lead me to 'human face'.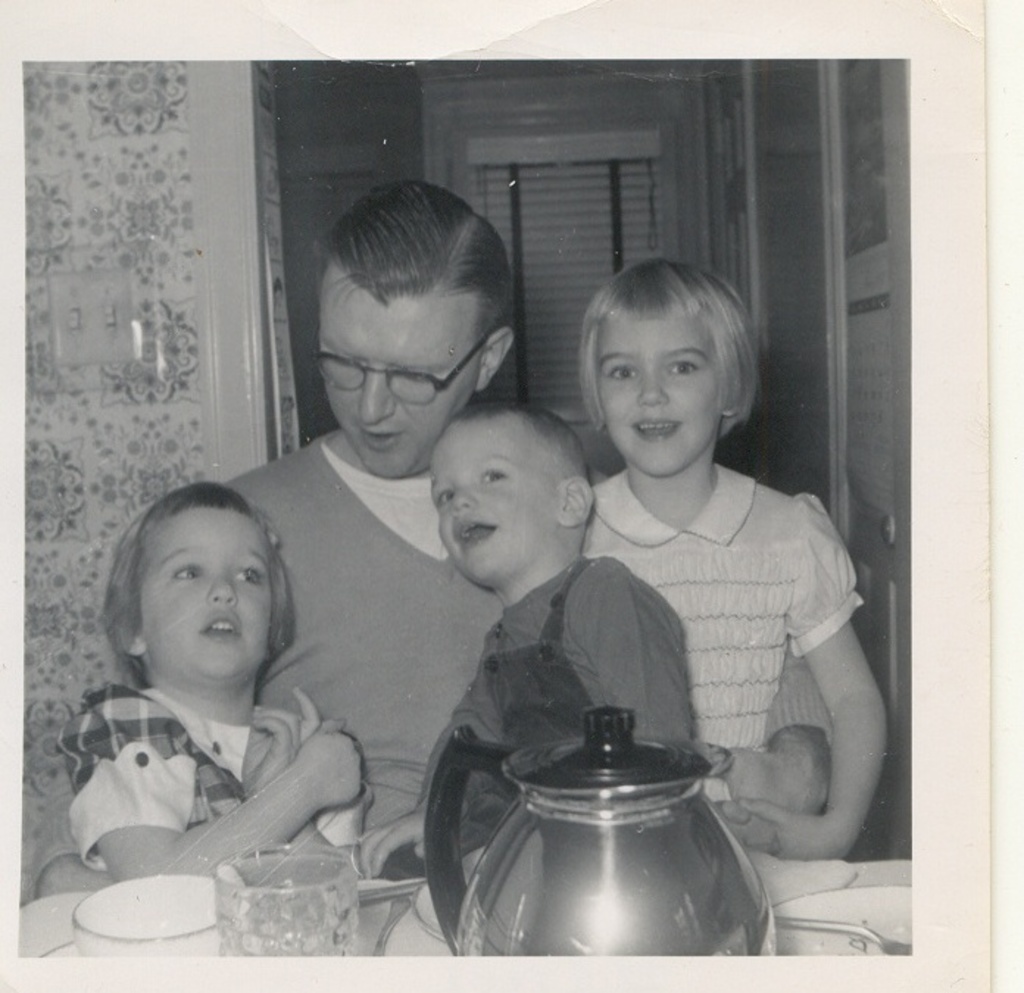
Lead to box(600, 321, 715, 478).
